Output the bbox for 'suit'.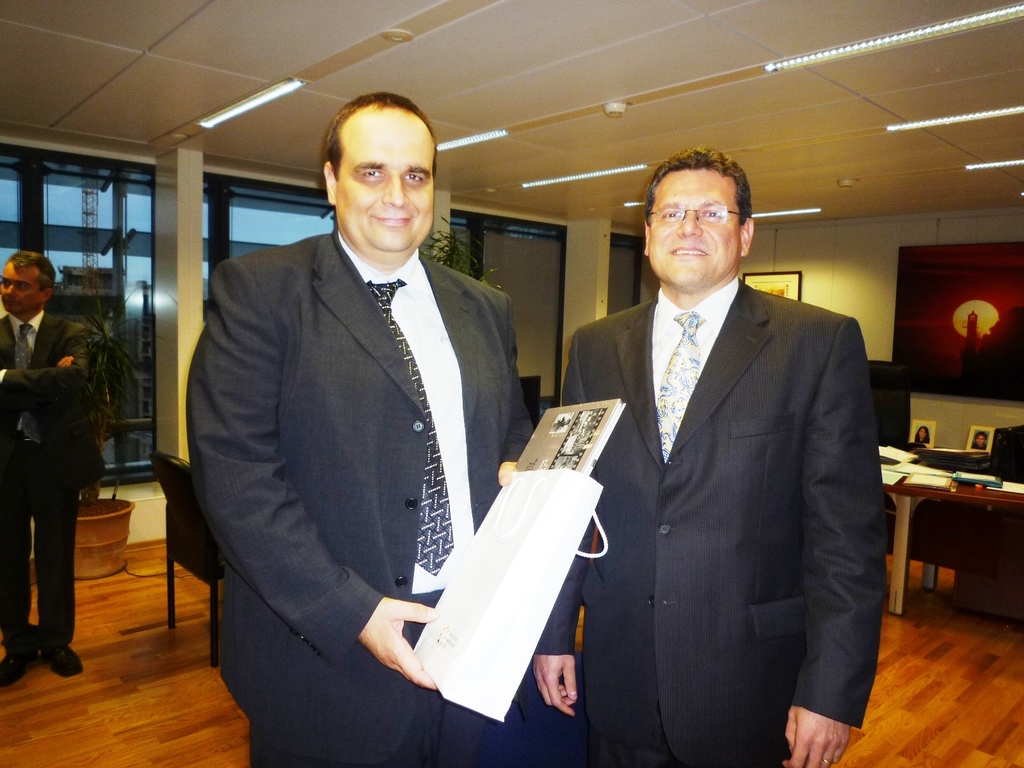
{"x1": 0, "y1": 311, "x2": 106, "y2": 654}.
